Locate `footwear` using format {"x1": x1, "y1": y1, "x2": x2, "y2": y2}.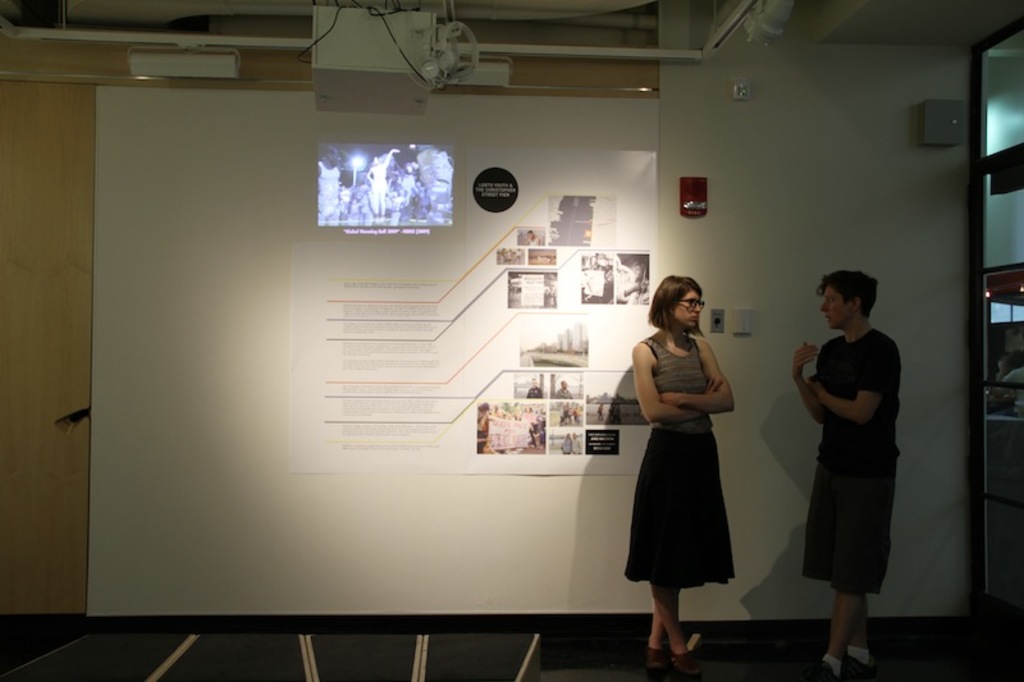
{"x1": 641, "y1": 637, "x2": 666, "y2": 681}.
